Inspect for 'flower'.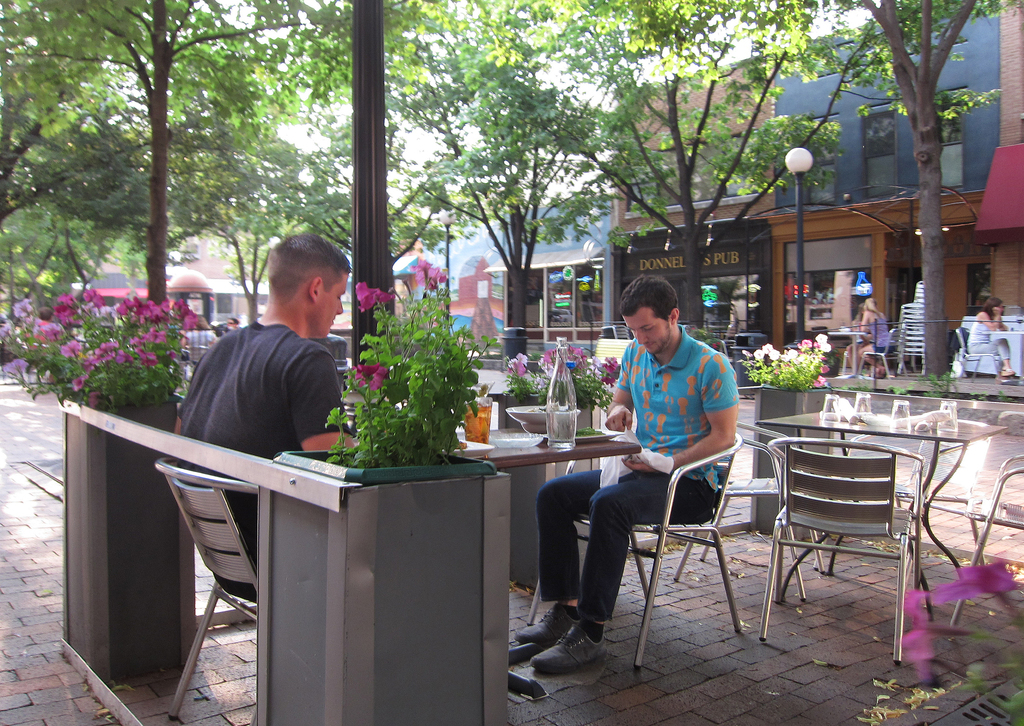
Inspection: <bbox>352, 366, 385, 389</bbox>.
